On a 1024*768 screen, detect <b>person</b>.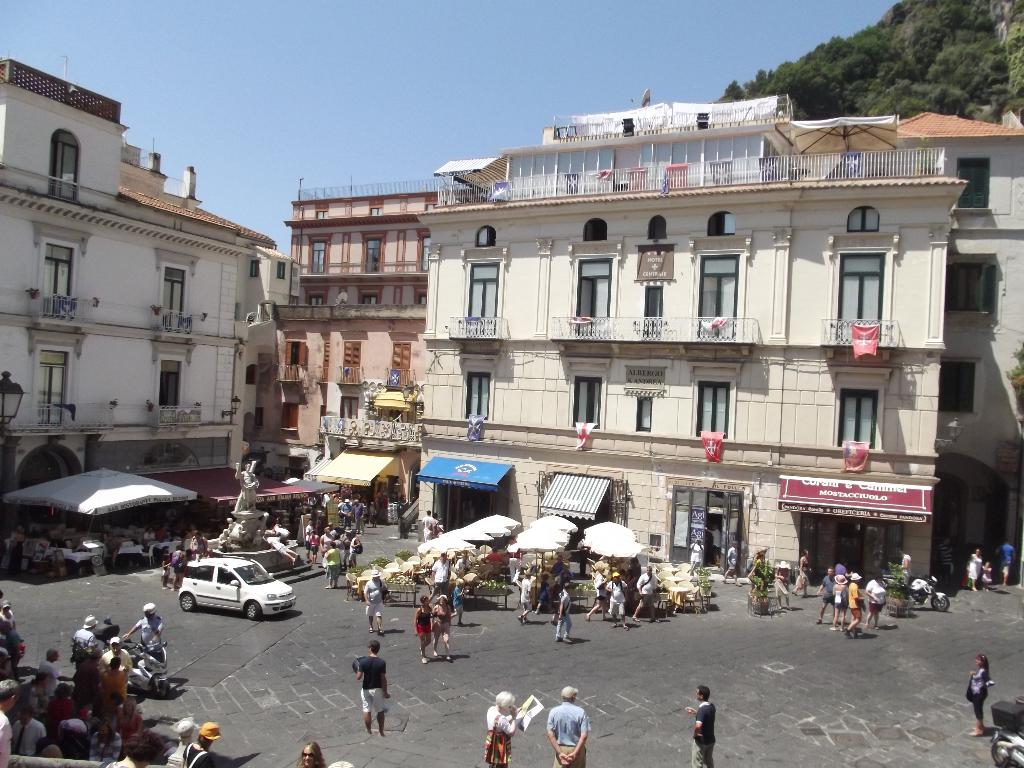
bbox(351, 638, 397, 743).
